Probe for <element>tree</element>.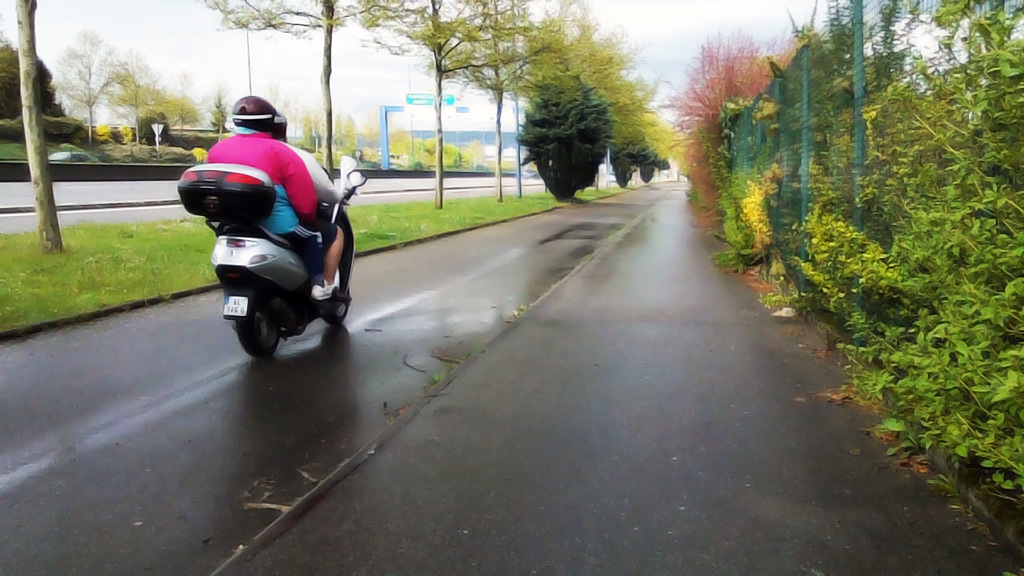
Probe result: bbox=[46, 30, 116, 156].
